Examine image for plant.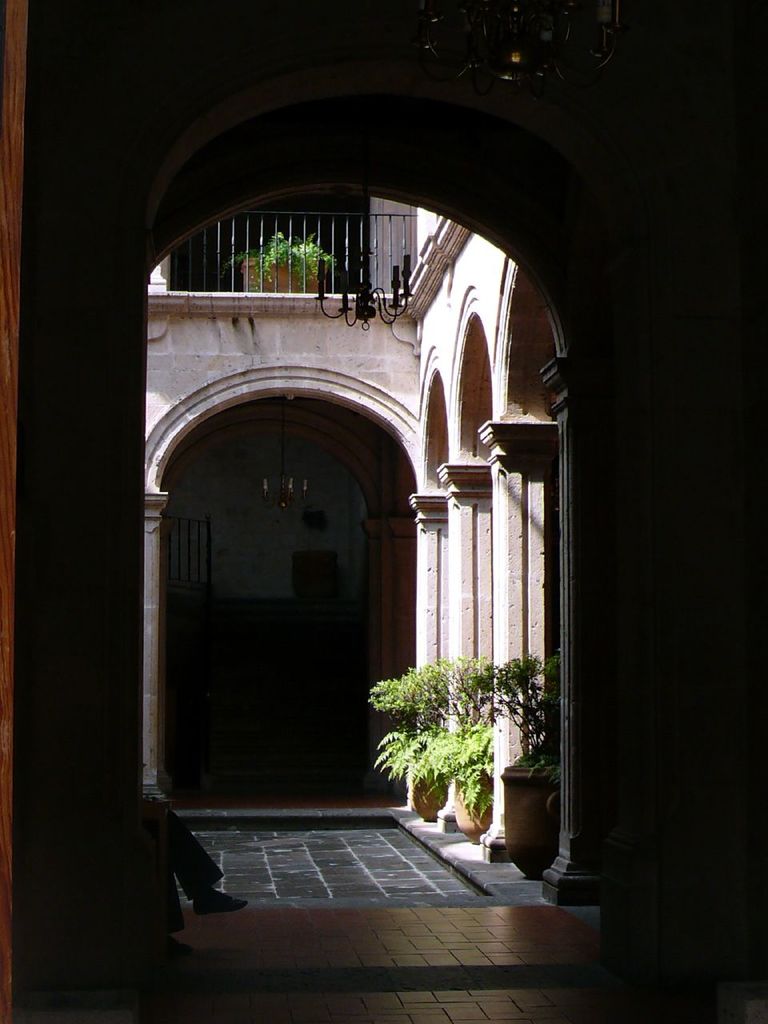
Examination result: {"x1": 485, "y1": 656, "x2": 552, "y2": 779}.
